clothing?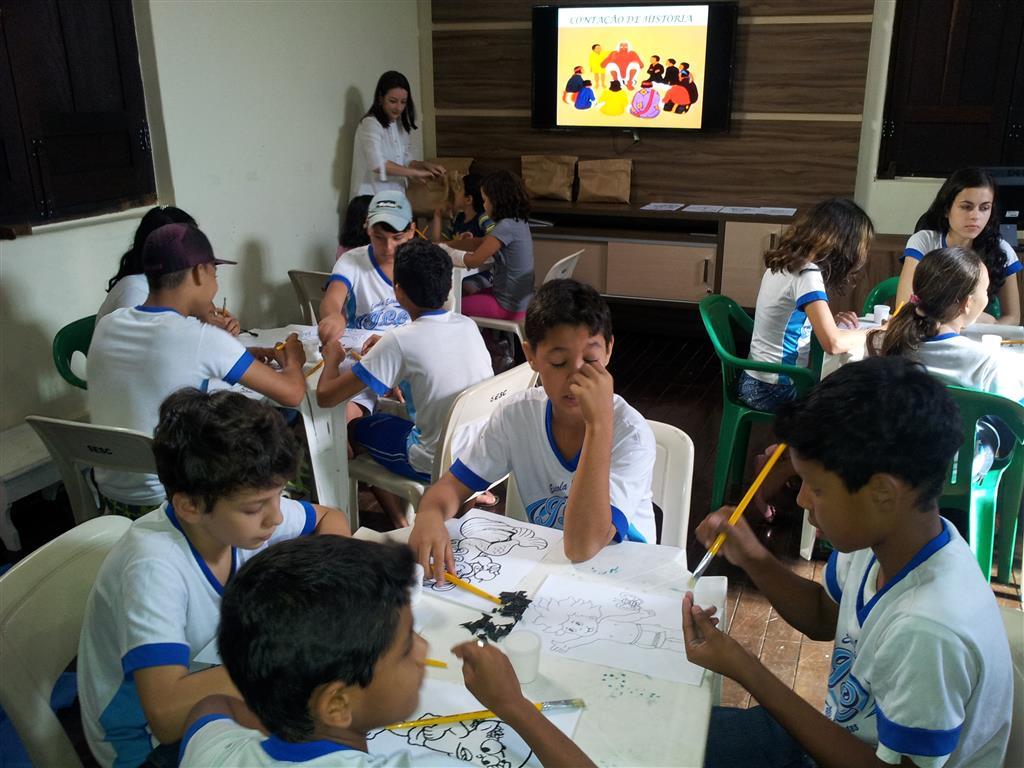
(x1=84, y1=501, x2=311, y2=767)
